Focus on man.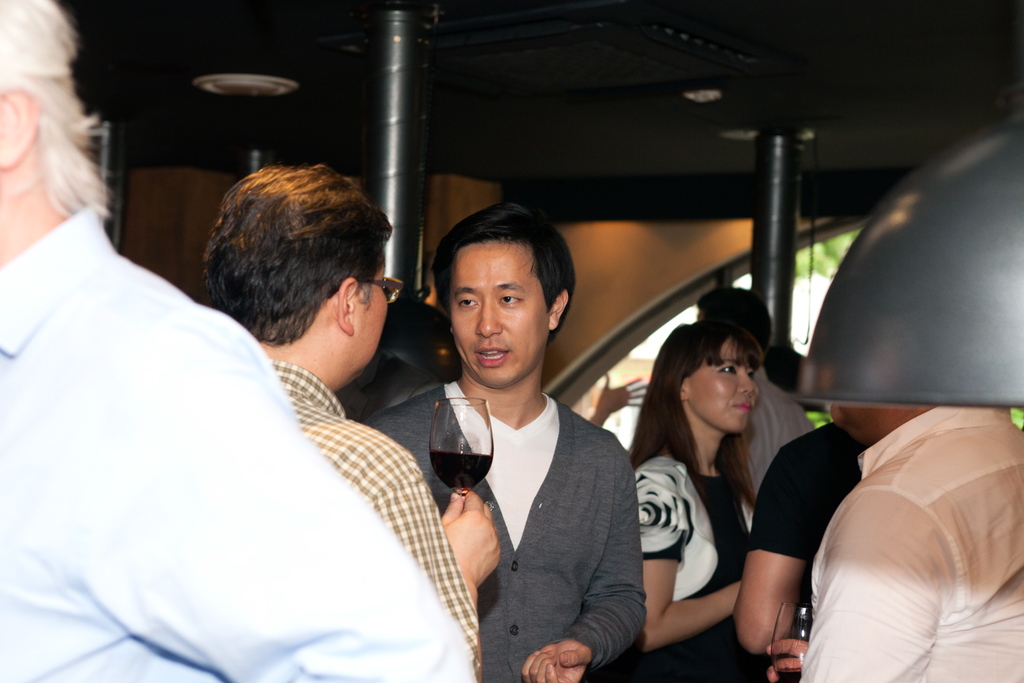
Focused at l=766, t=408, r=1023, b=682.
